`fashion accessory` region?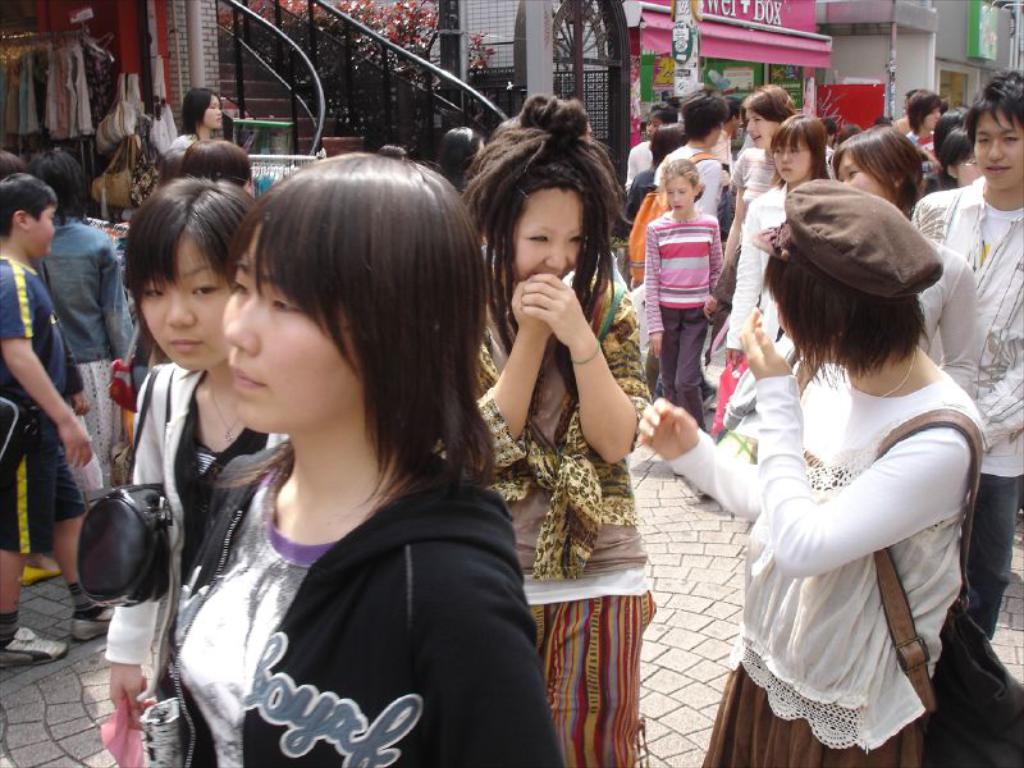
[left=74, top=581, right=99, bottom=620]
